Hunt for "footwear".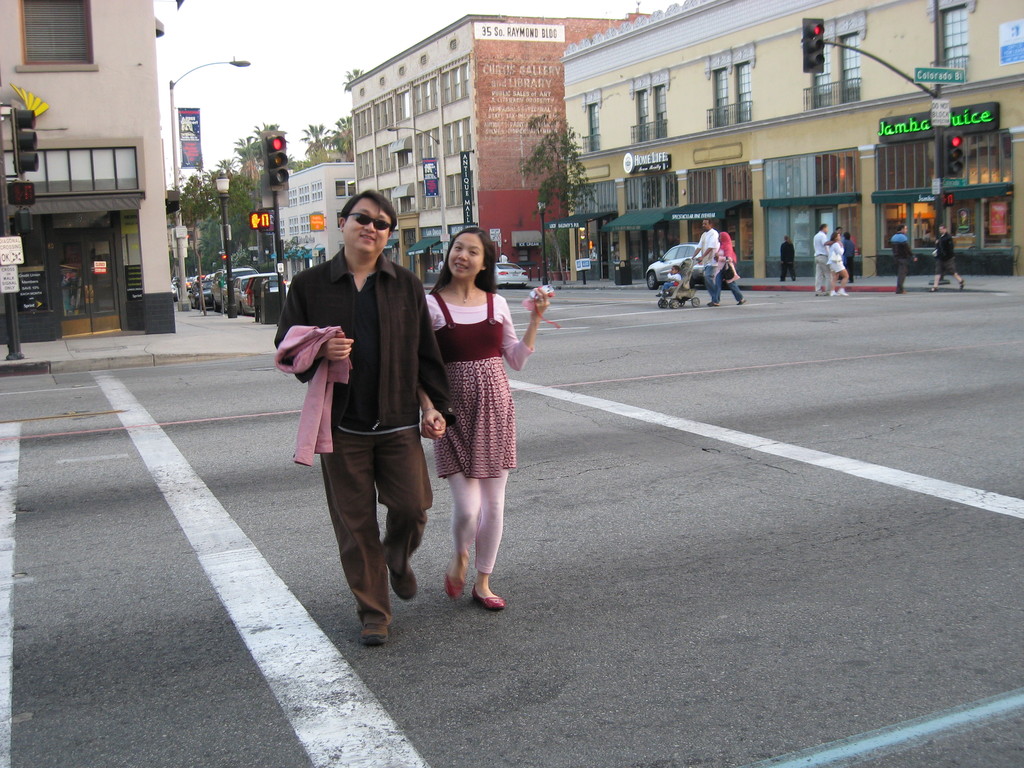
Hunted down at rect(362, 621, 390, 645).
